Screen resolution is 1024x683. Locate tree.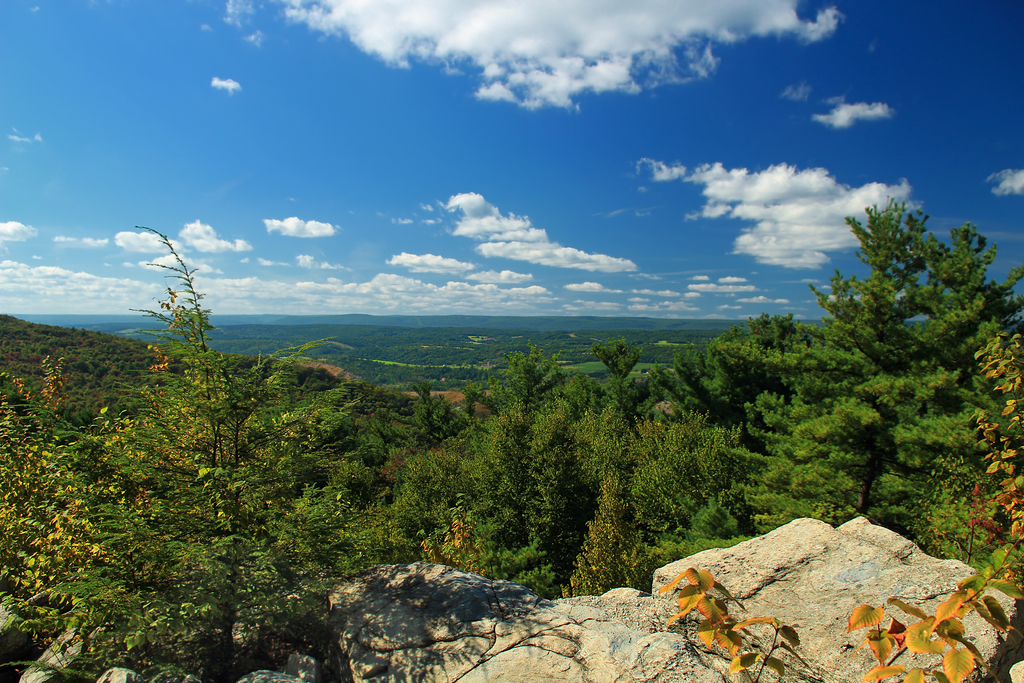
l=385, t=194, r=1023, b=607.
